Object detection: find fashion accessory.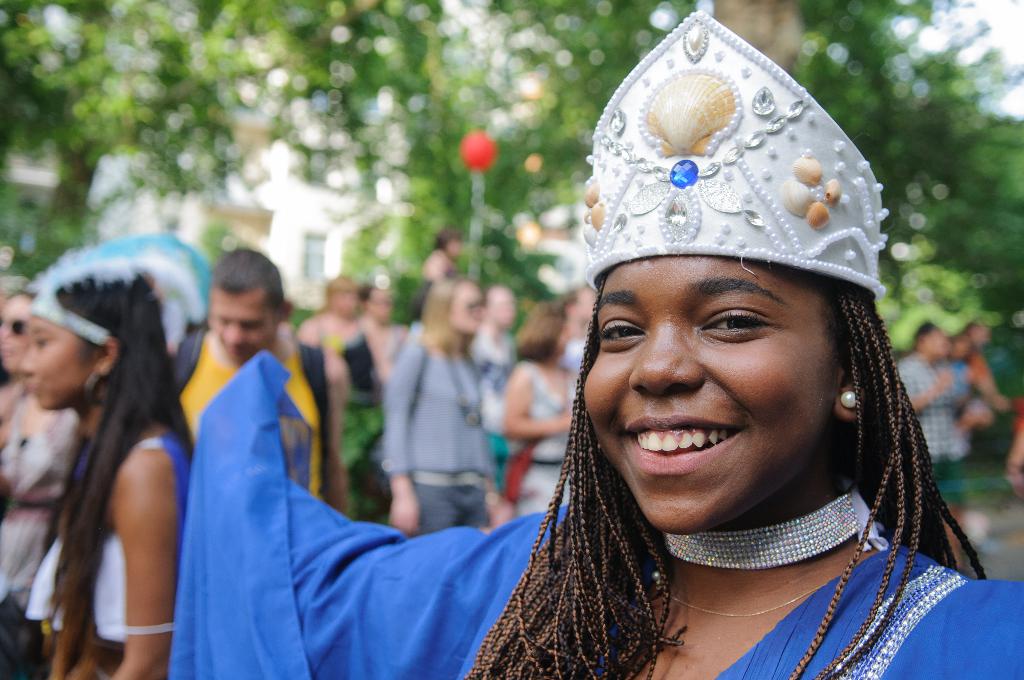
838:387:858:410.
